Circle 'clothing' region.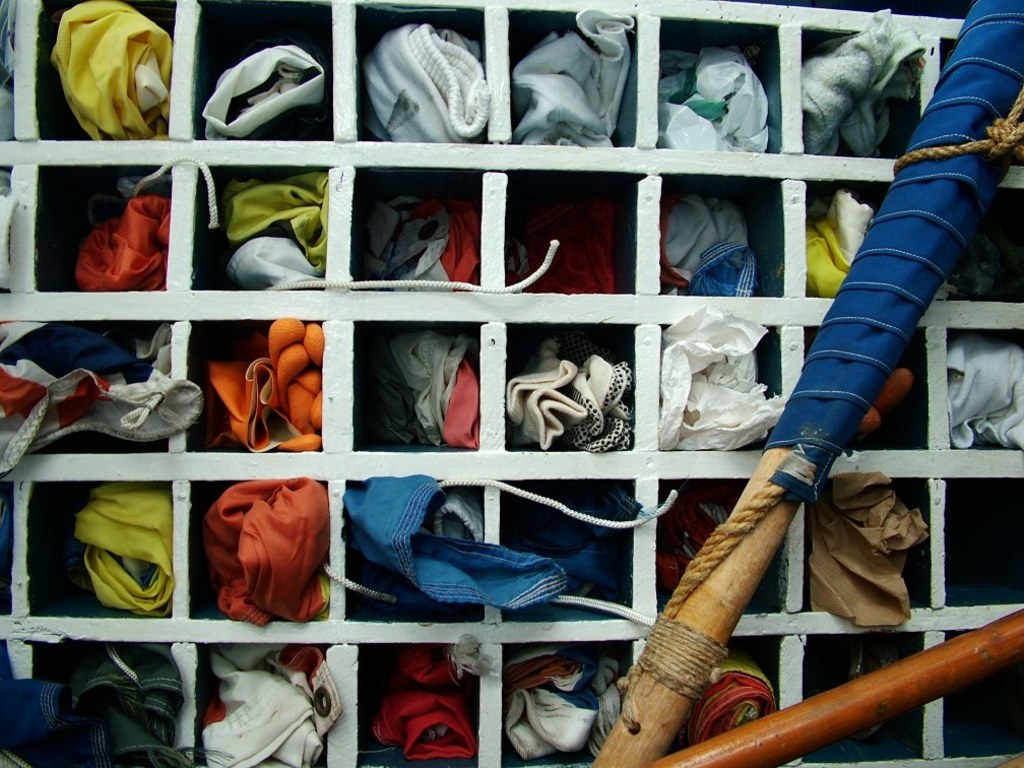
Region: 510/643/617/763.
